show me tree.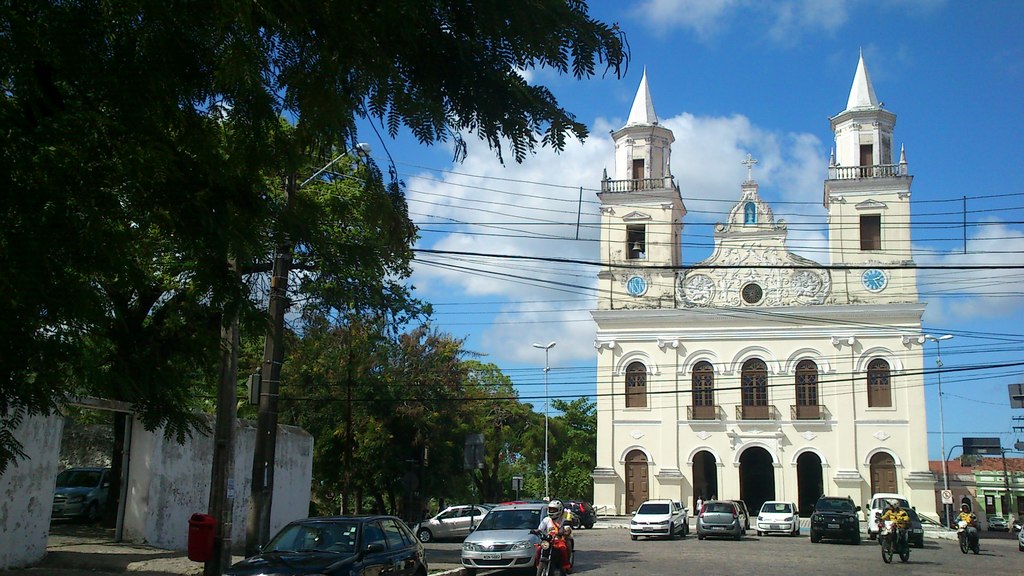
tree is here: x1=0 y1=0 x2=634 y2=479.
